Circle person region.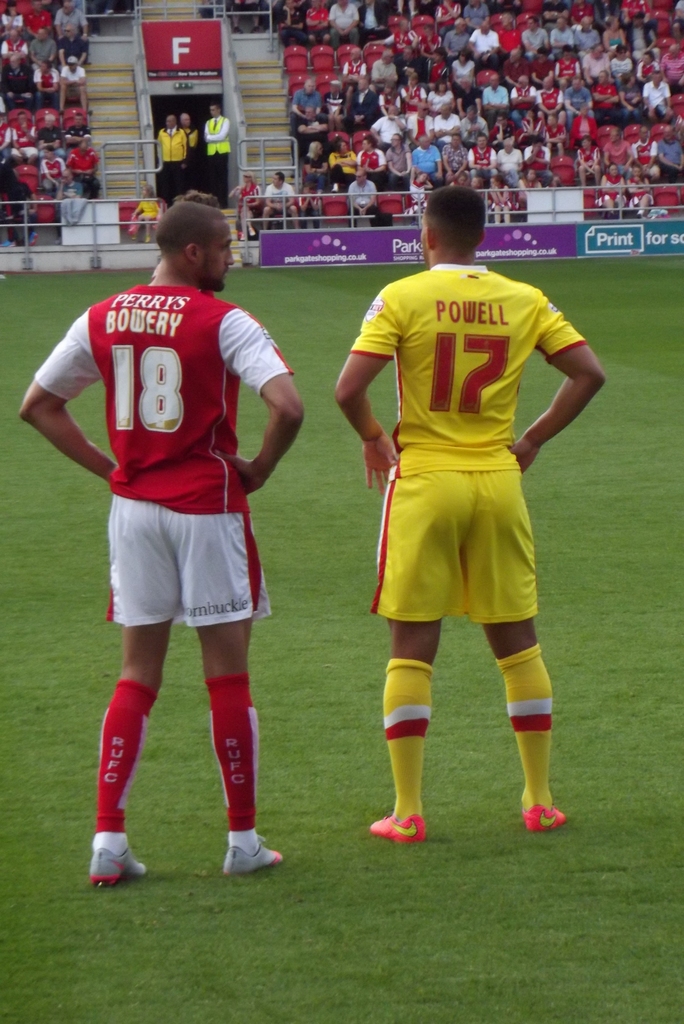
Region: (x1=152, y1=109, x2=184, y2=203).
